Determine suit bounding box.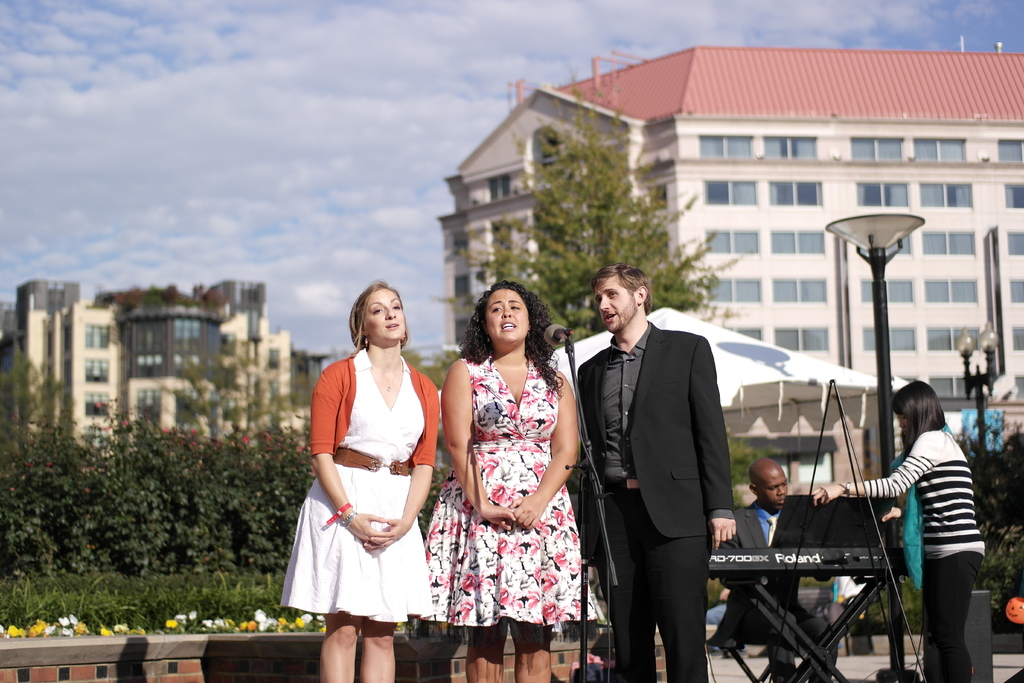
Determined: bbox(714, 504, 844, 682).
